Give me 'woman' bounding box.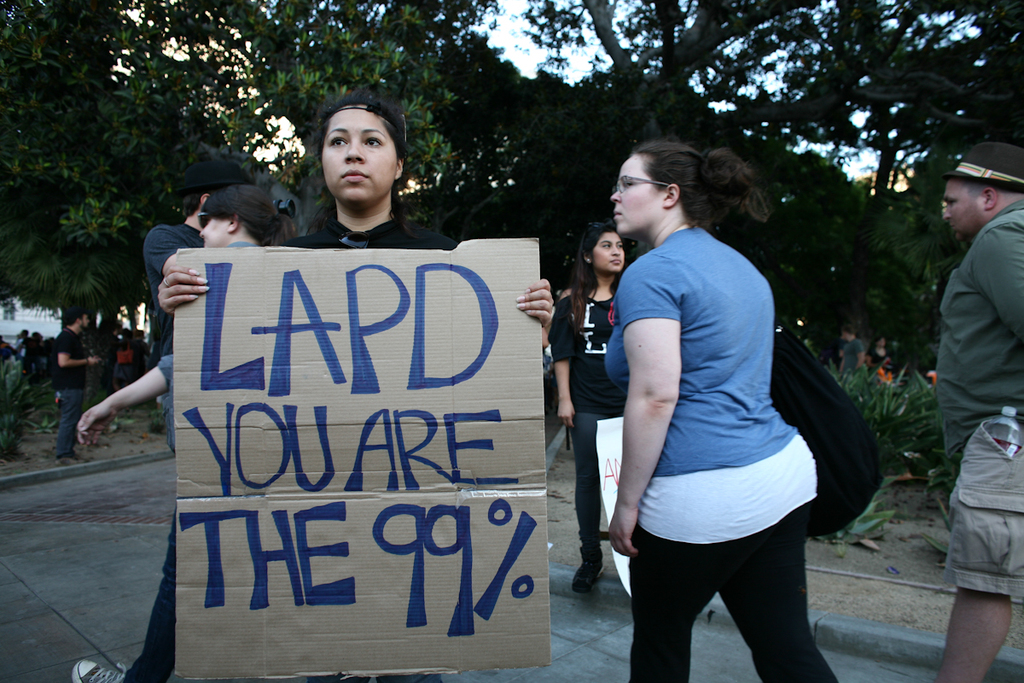
<bbox>579, 155, 866, 682</bbox>.
